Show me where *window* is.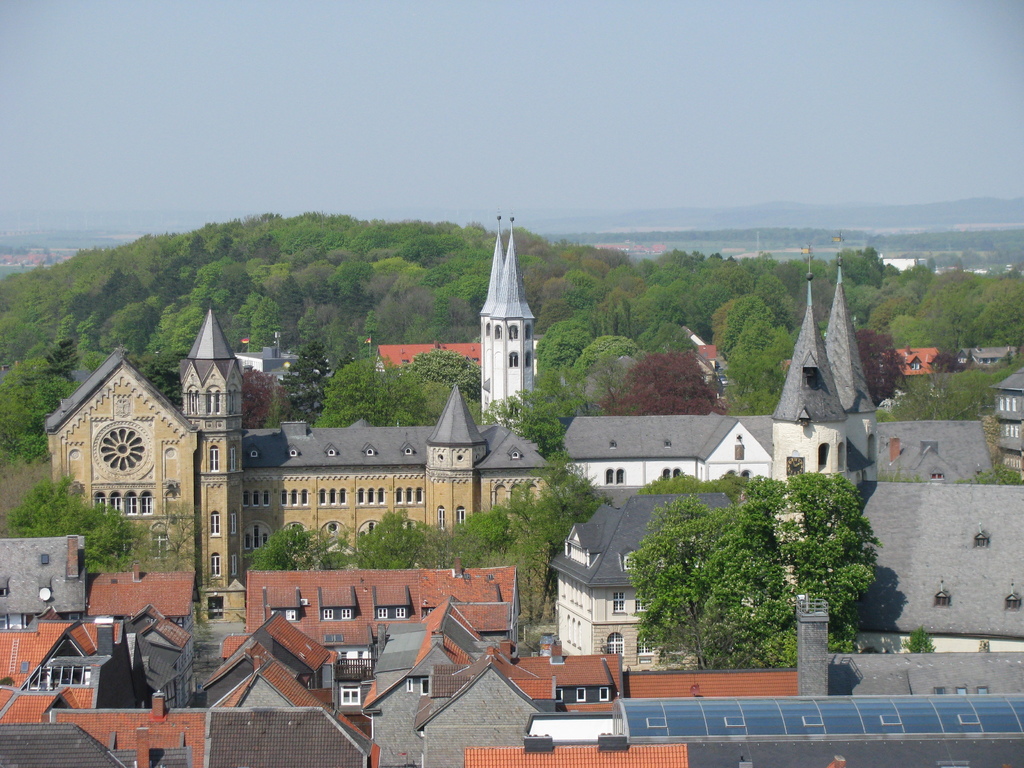
*window* is at bbox=[494, 324, 502, 339].
